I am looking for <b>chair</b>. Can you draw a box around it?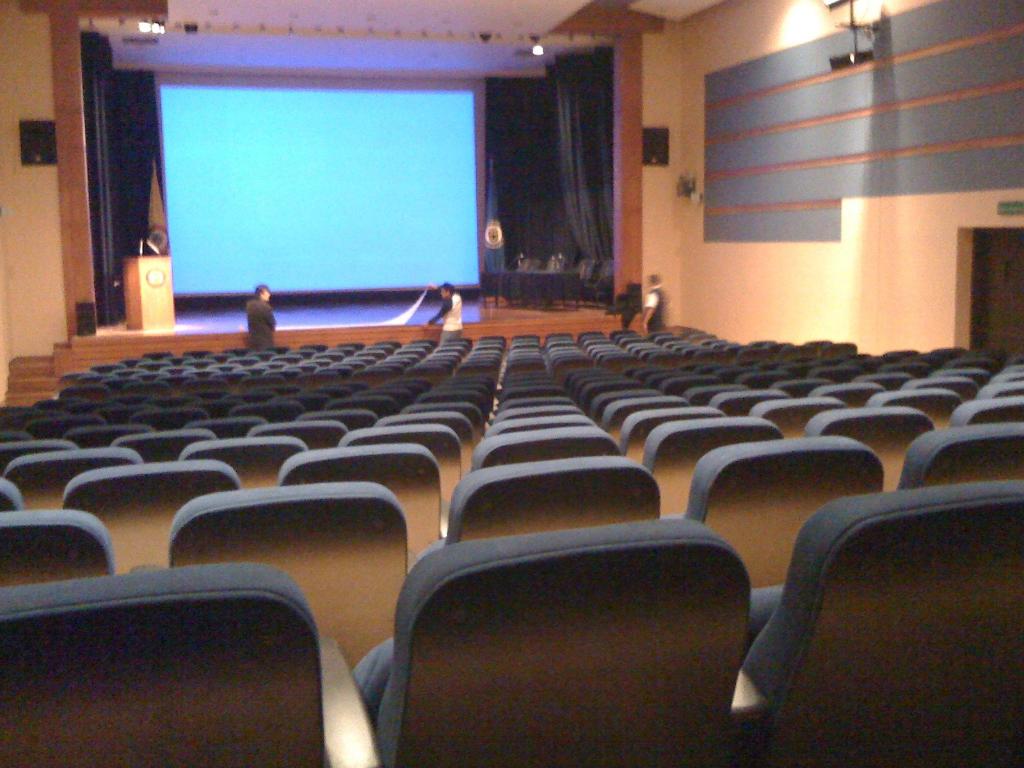
Sure, the bounding box is Rect(514, 258, 540, 274).
